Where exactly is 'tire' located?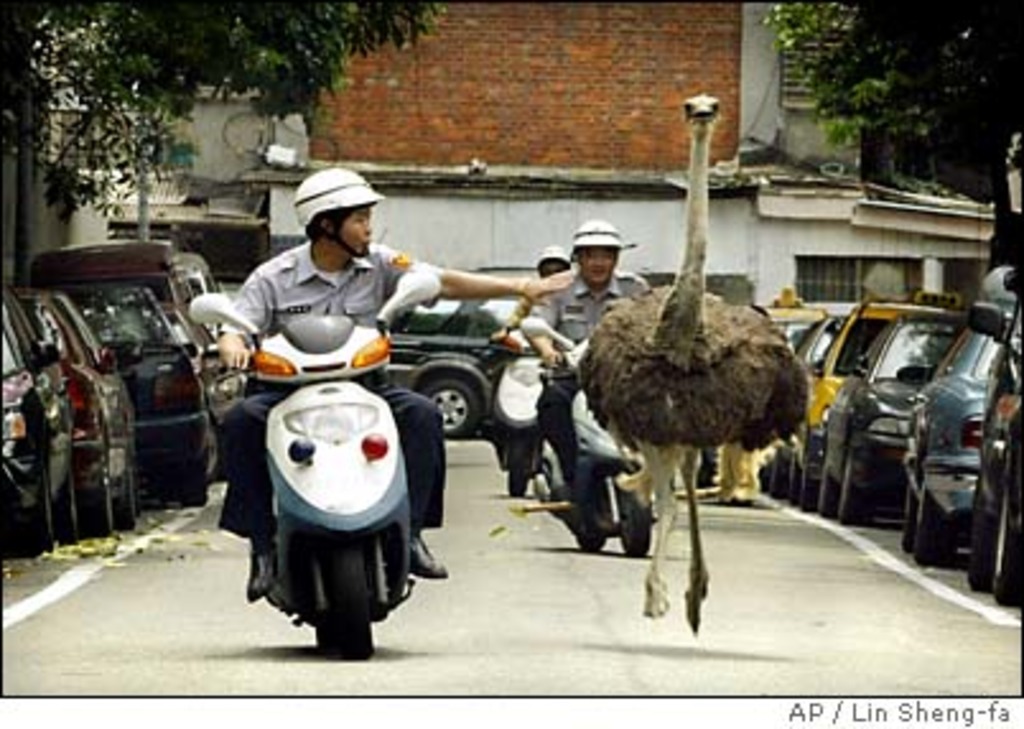
Its bounding box is bbox=(968, 515, 993, 586).
